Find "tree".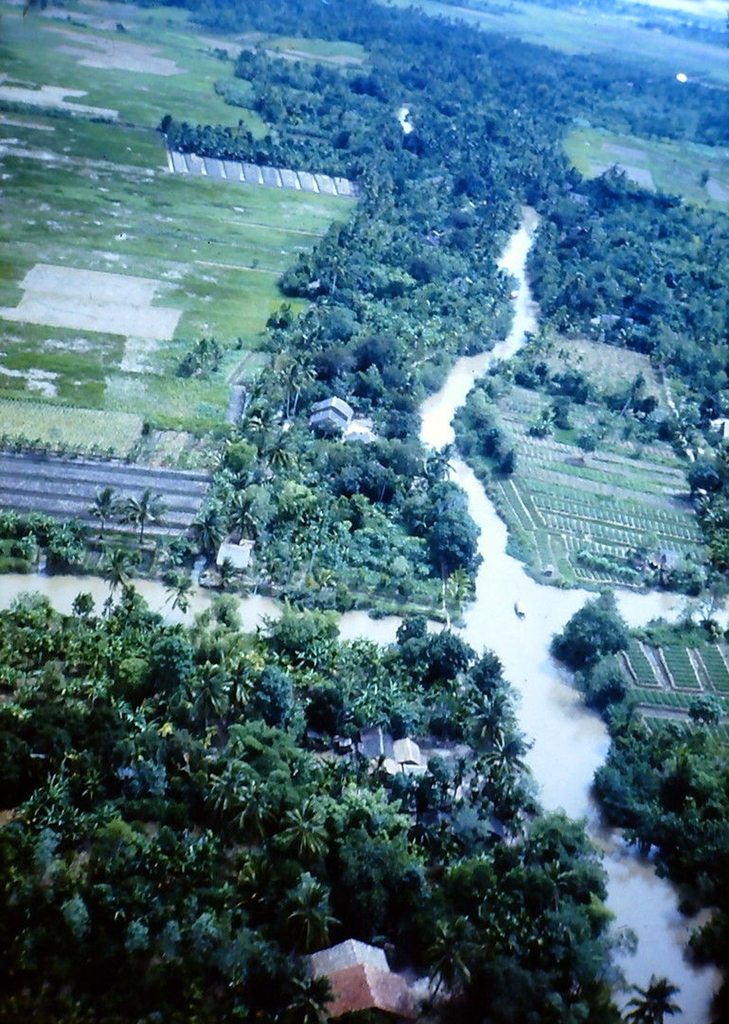
0,594,687,1023.
